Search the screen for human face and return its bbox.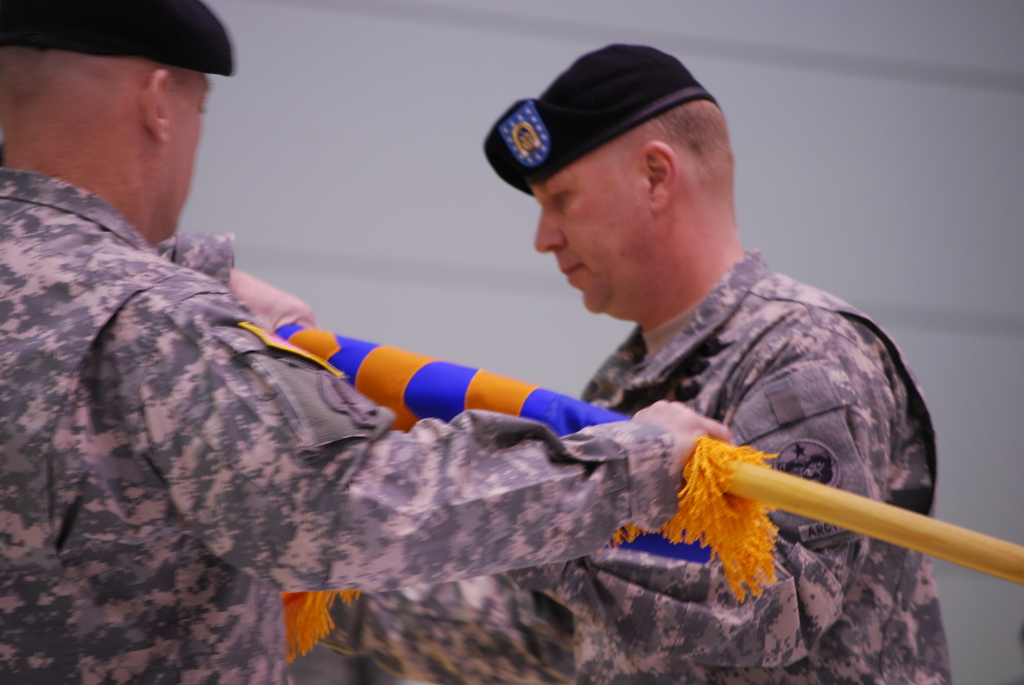
Found: [167, 72, 212, 232].
